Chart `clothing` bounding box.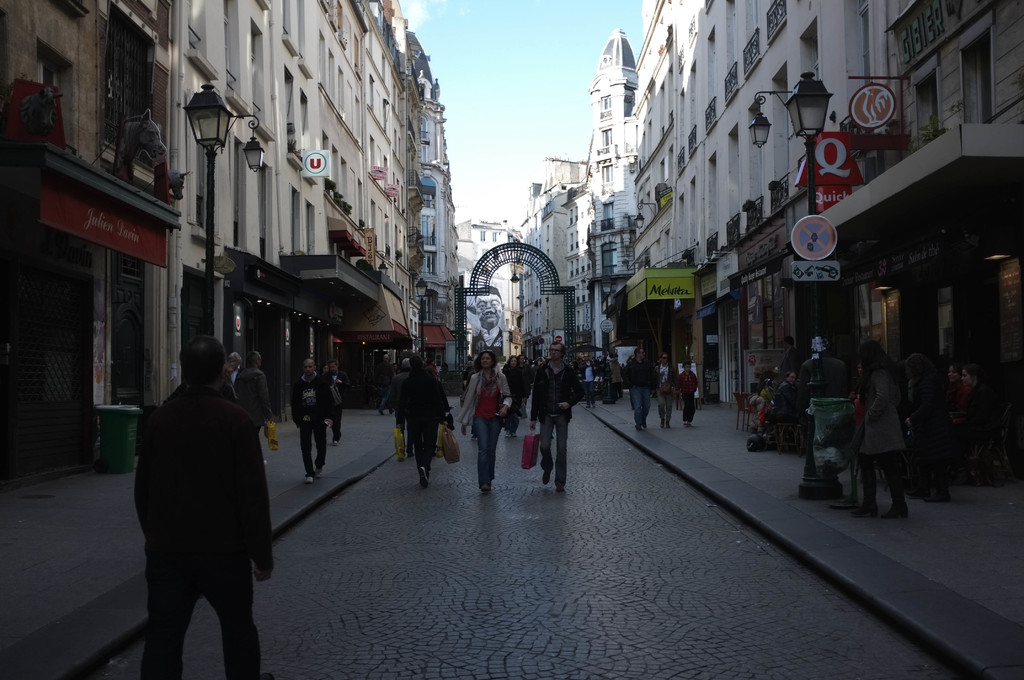
Charted: [left=287, top=371, right=330, bottom=472].
